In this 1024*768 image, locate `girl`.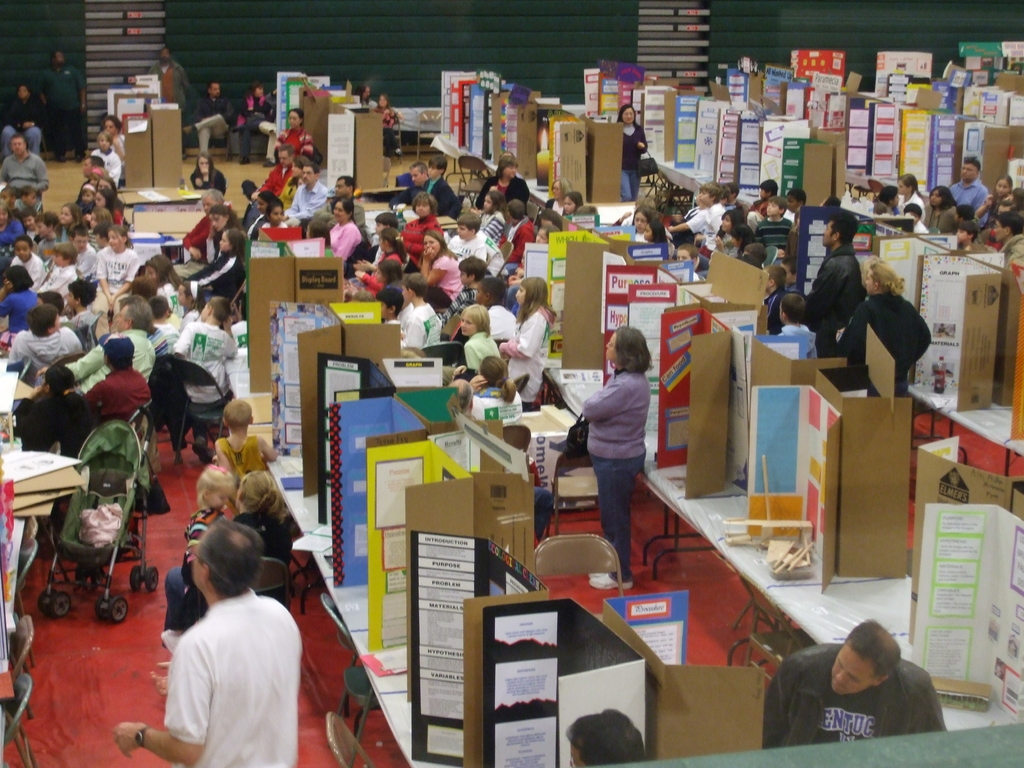
Bounding box: locate(476, 190, 505, 245).
